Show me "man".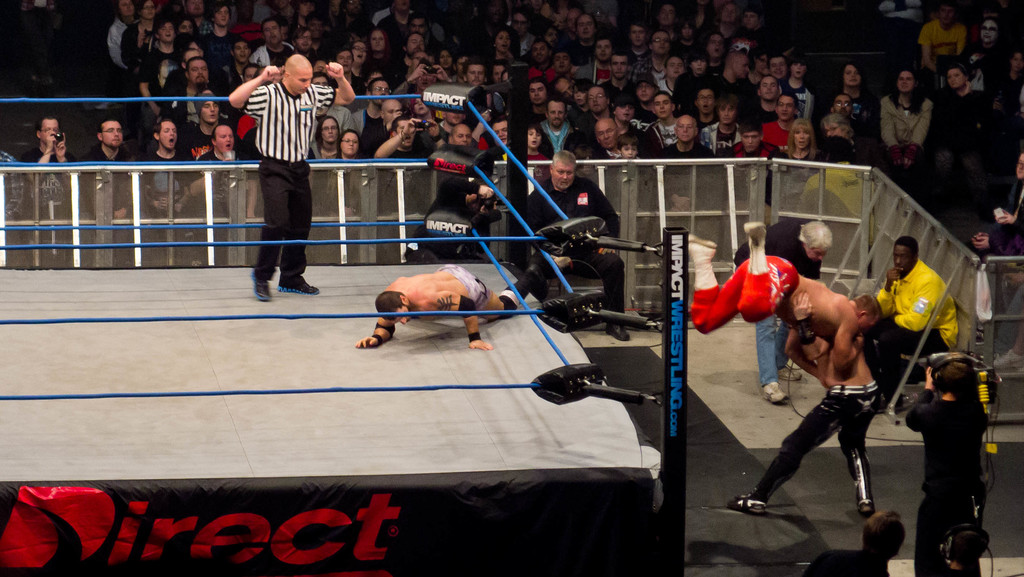
"man" is here: (221,44,369,309).
